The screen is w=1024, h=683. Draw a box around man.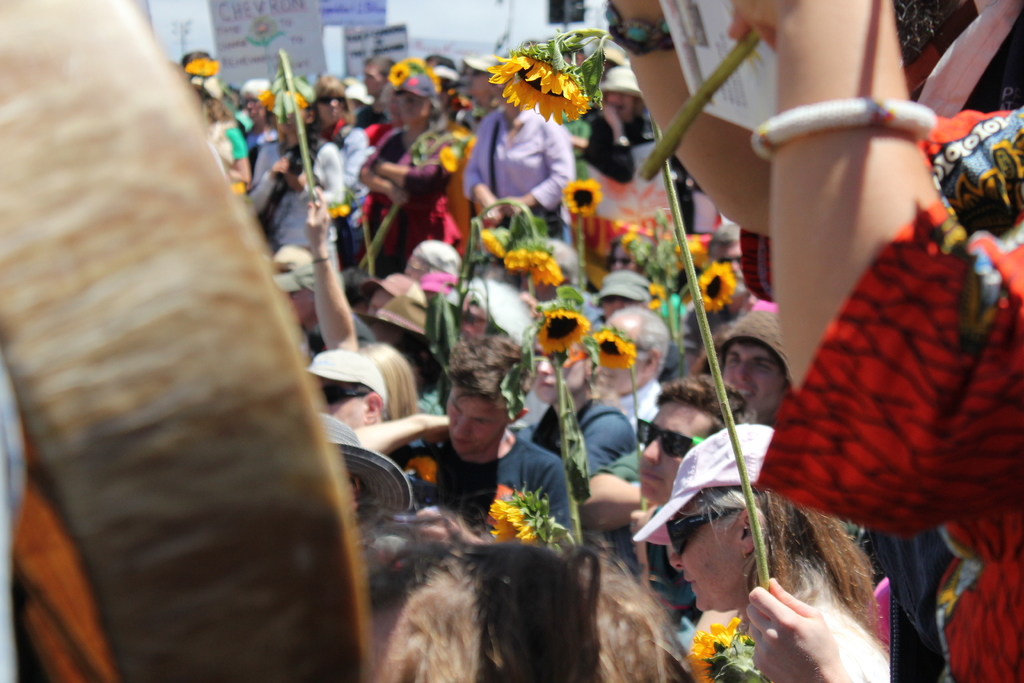
Rect(589, 373, 755, 615).
